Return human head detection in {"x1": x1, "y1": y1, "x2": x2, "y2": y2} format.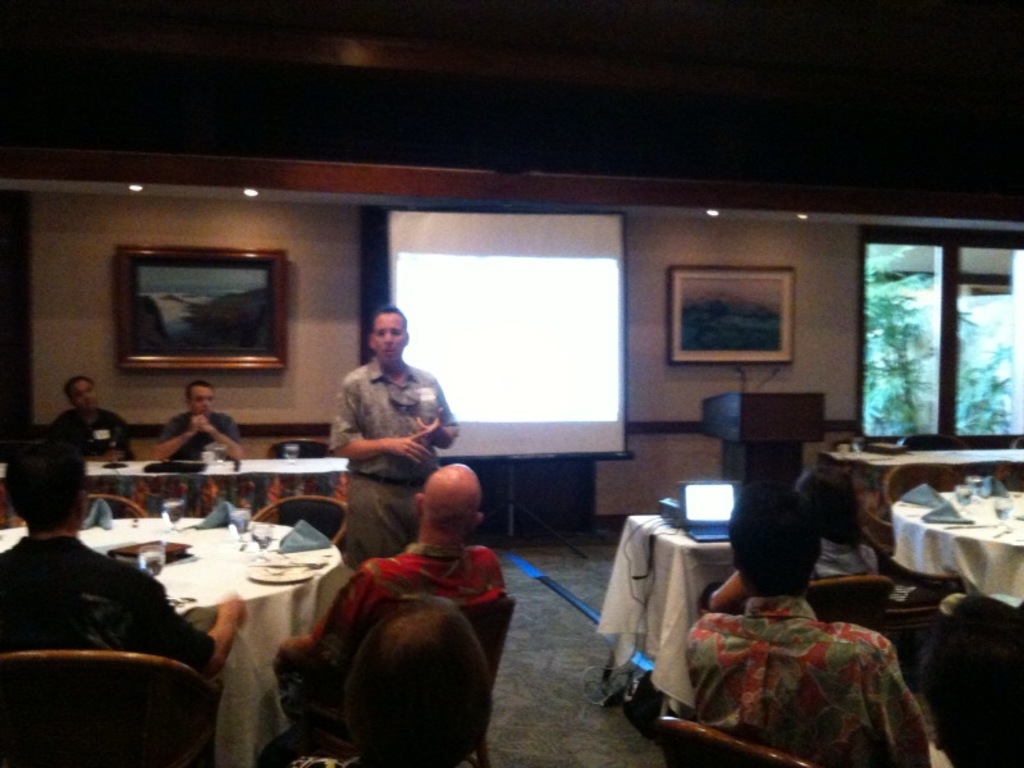
{"x1": 728, "y1": 483, "x2": 823, "y2": 602}.
